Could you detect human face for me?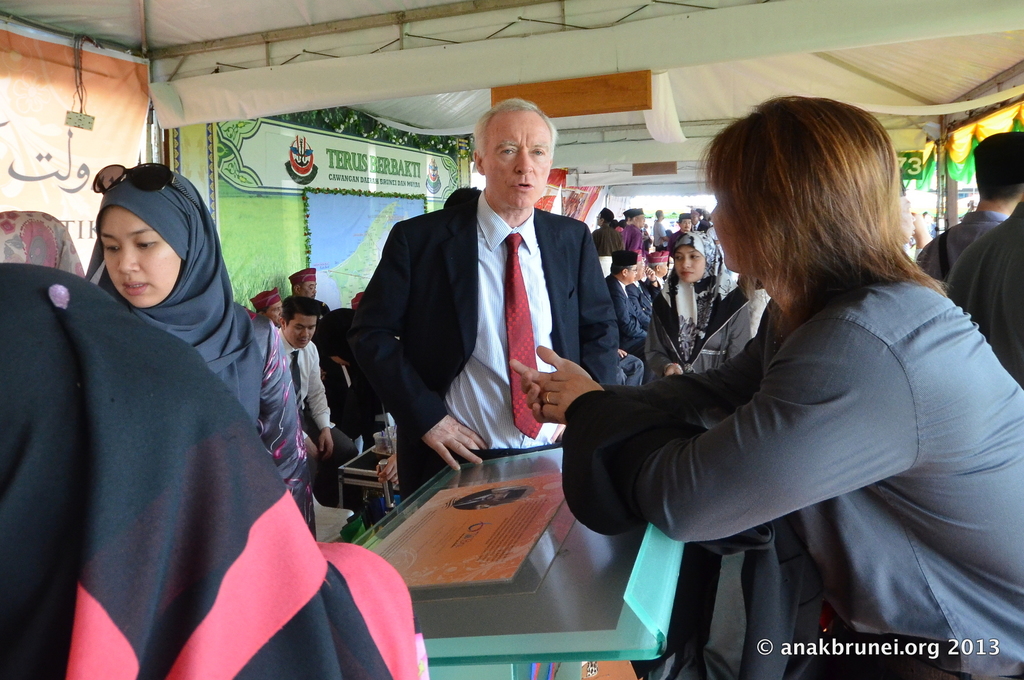
Detection result: bbox(266, 303, 282, 324).
